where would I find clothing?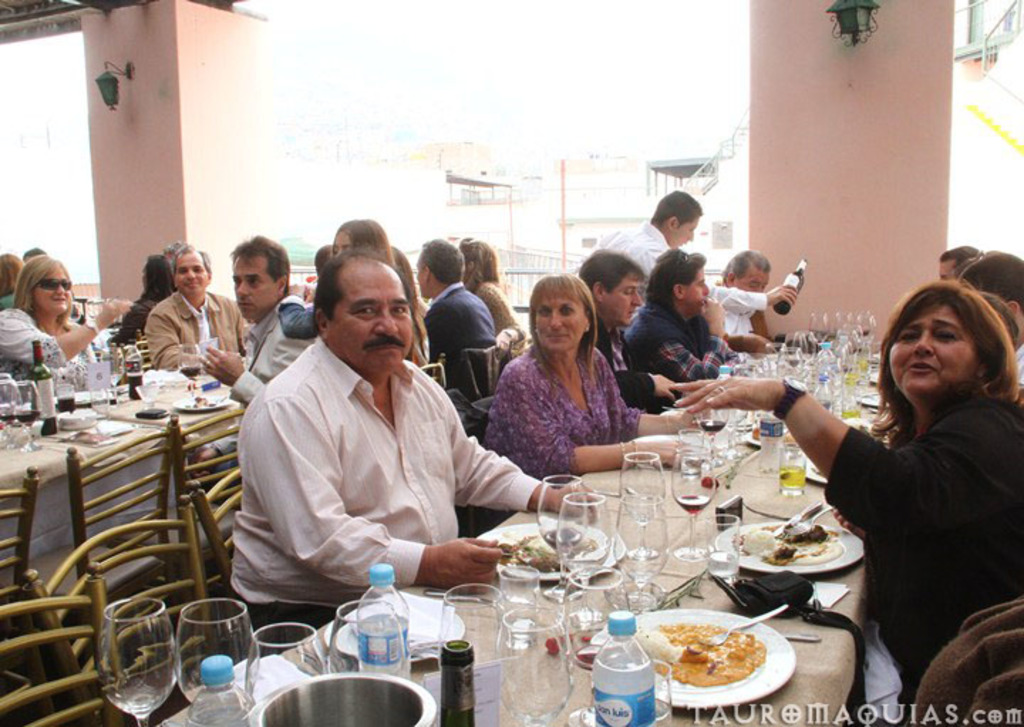
At left=145, top=287, right=250, bottom=368.
